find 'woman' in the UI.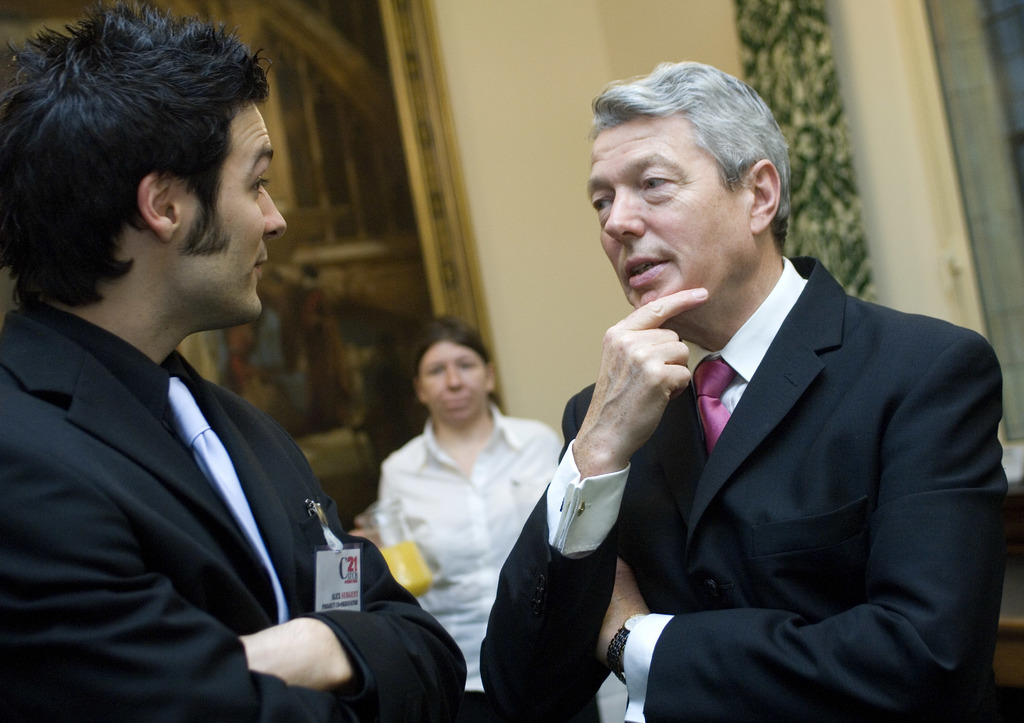
UI element at <bbox>358, 311, 560, 688</bbox>.
